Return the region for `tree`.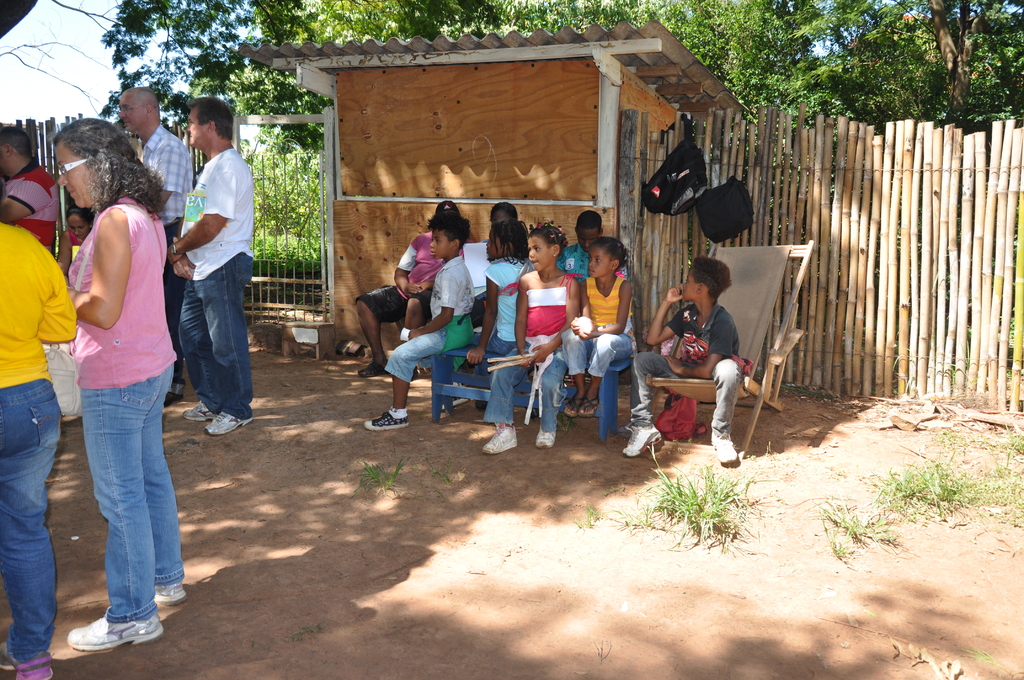
<box>798,0,1023,133</box>.
